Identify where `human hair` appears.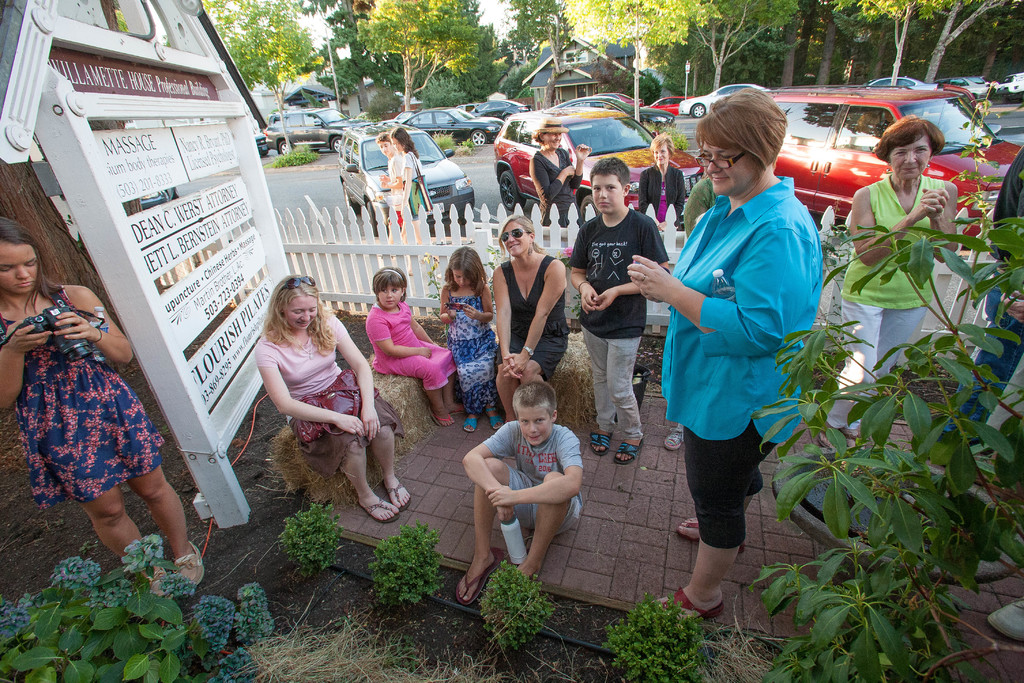
Appears at [394, 126, 420, 157].
